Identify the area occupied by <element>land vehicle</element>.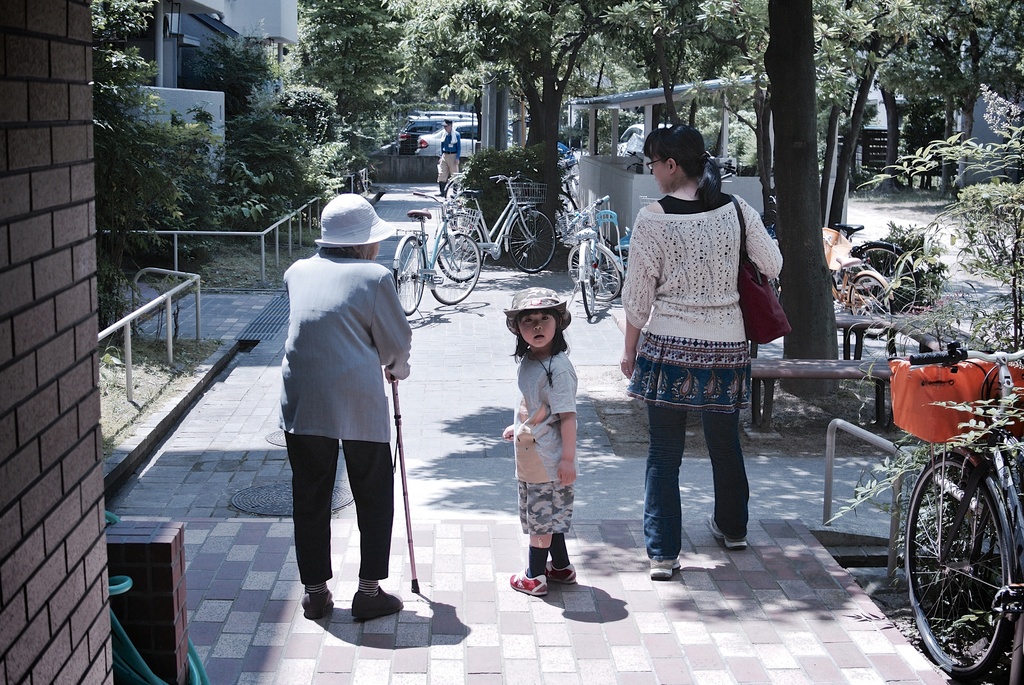
Area: <bbox>426, 110, 474, 125</bbox>.
